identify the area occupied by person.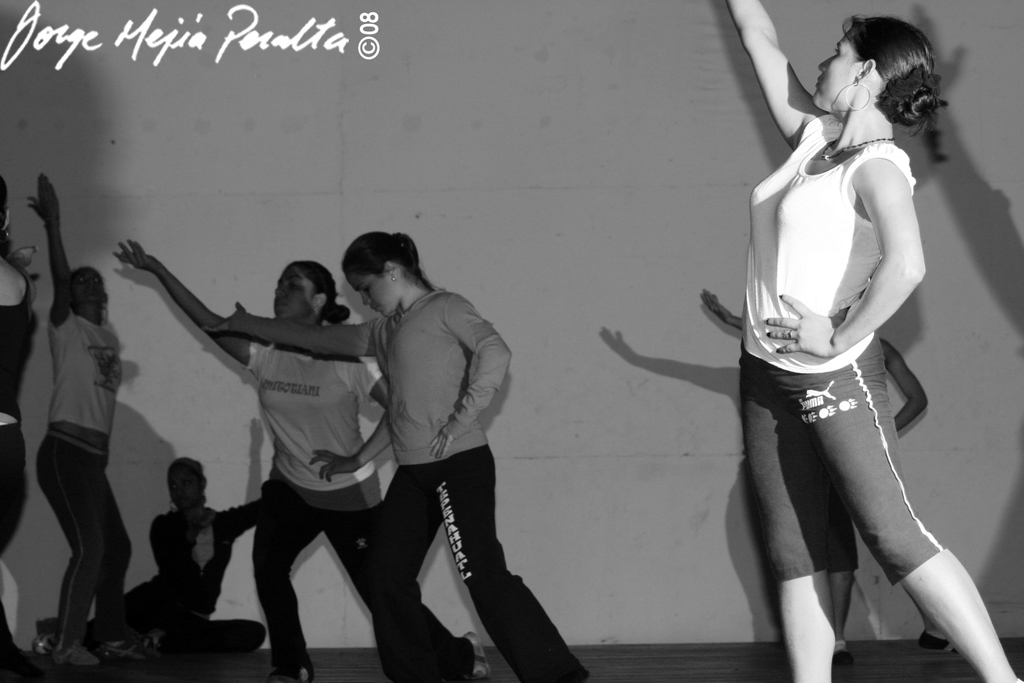
Area: bbox=[34, 451, 274, 665].
